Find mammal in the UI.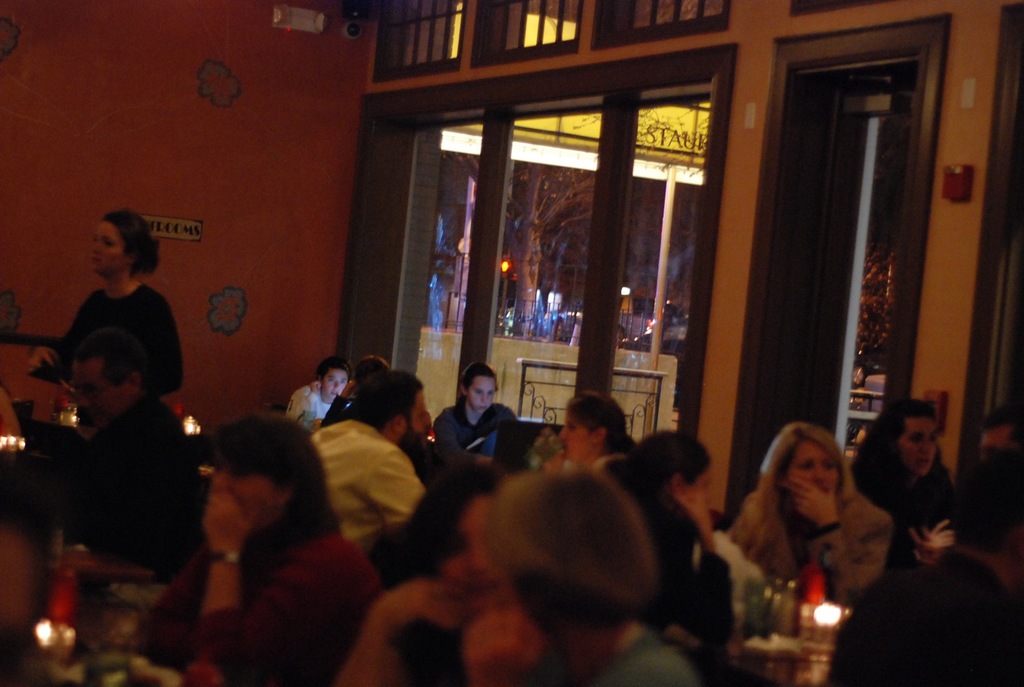
UI element at detection(25, 200, 187, 417).
